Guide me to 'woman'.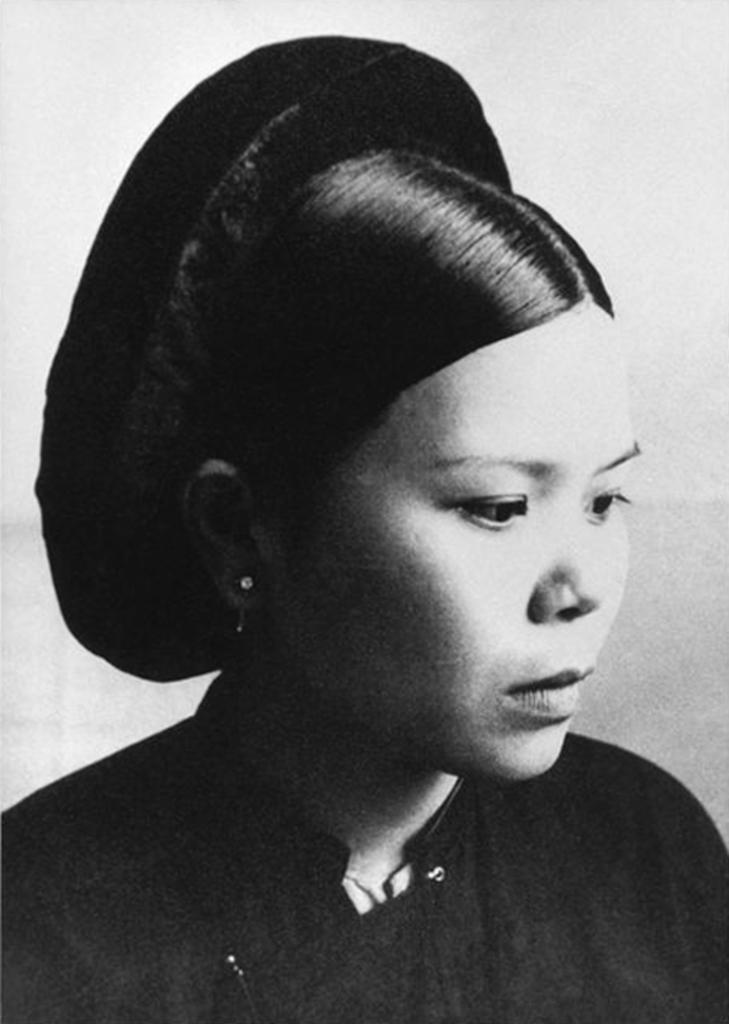
Guidance: [0,146,728,1023].
